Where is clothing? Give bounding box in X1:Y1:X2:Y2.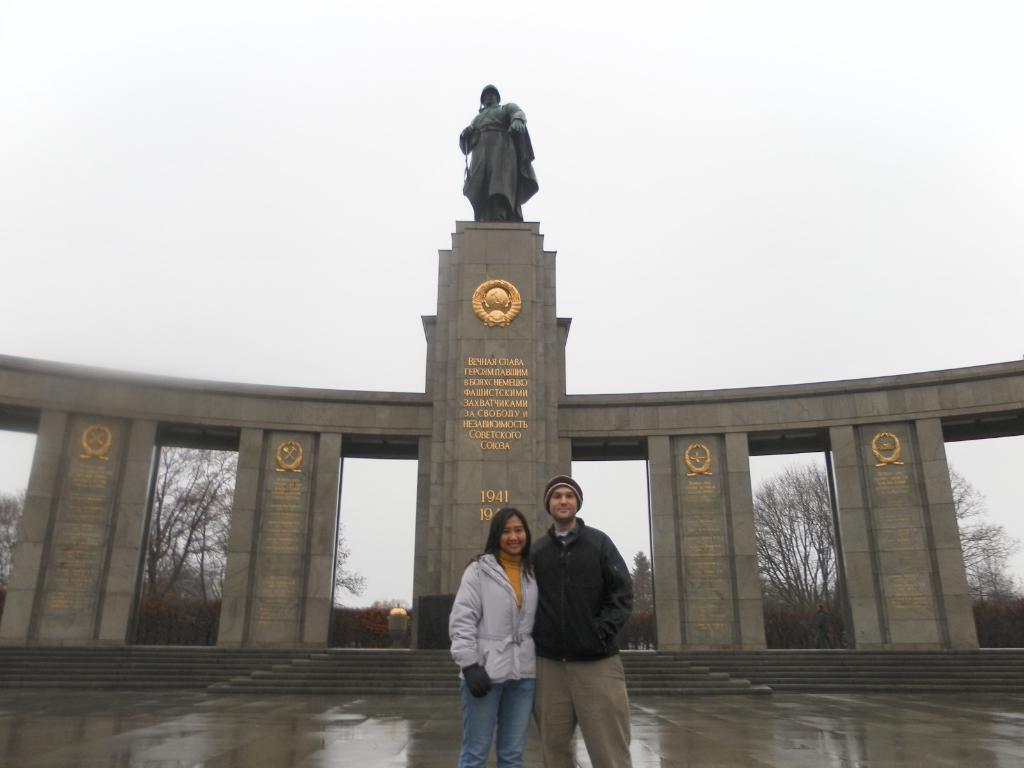
461:666:534:767.
